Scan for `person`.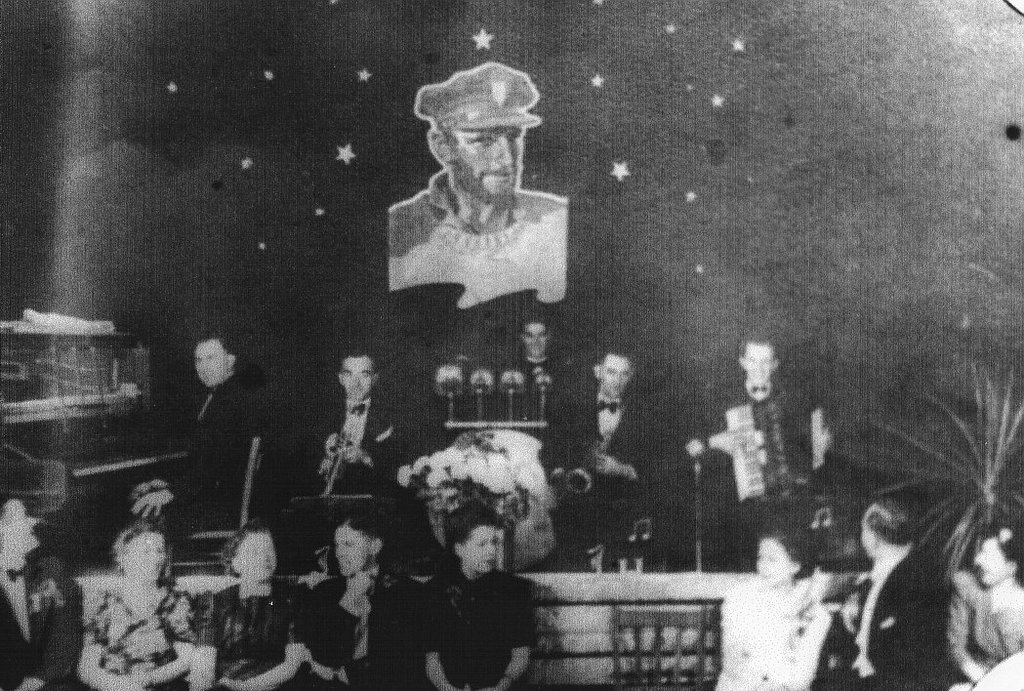
Scan result: <box>717,316,811,560</box>.
